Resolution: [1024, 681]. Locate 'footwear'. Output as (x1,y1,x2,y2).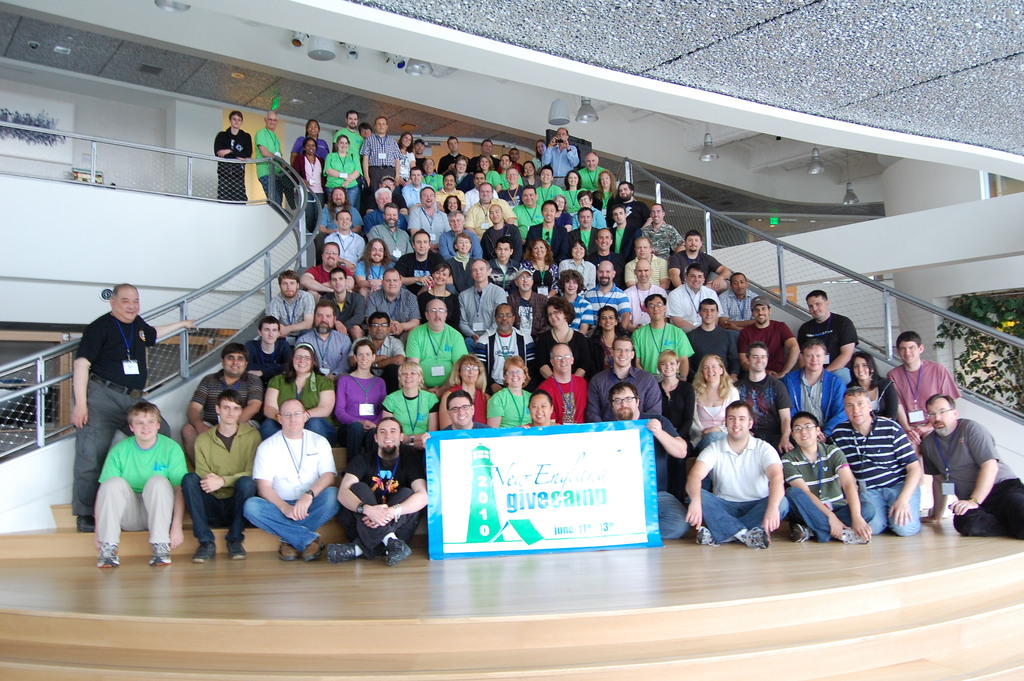
(742,520,770,548).
